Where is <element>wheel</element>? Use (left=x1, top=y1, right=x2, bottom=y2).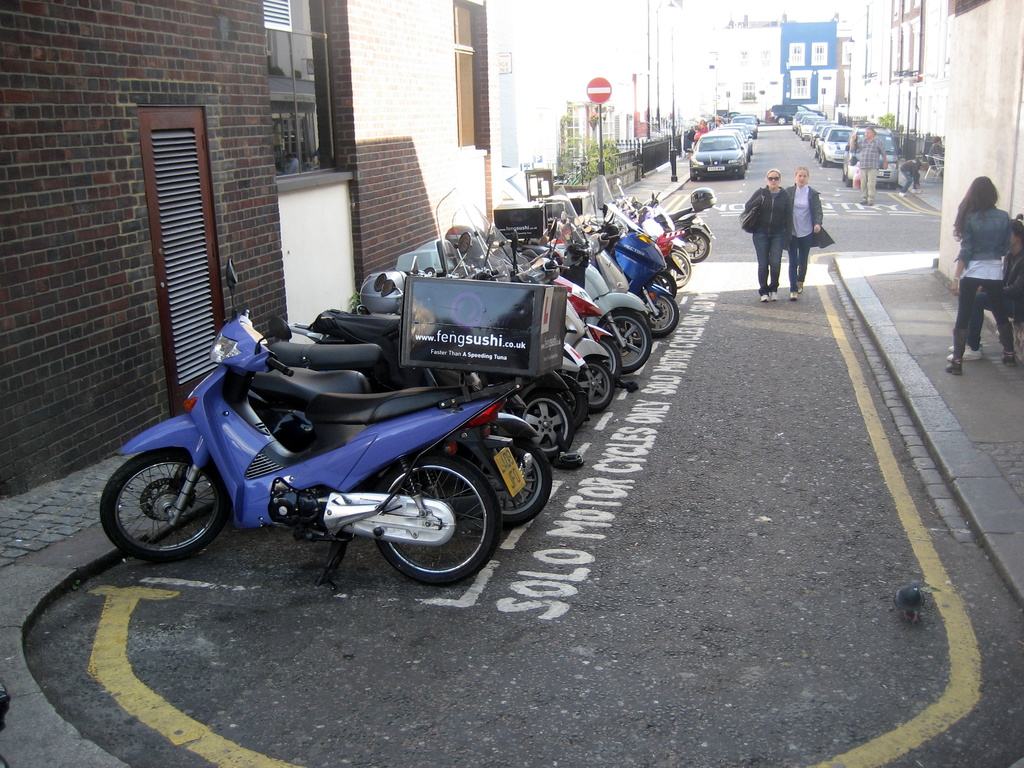
(left=651, top=277, right=662, bottom=288).
